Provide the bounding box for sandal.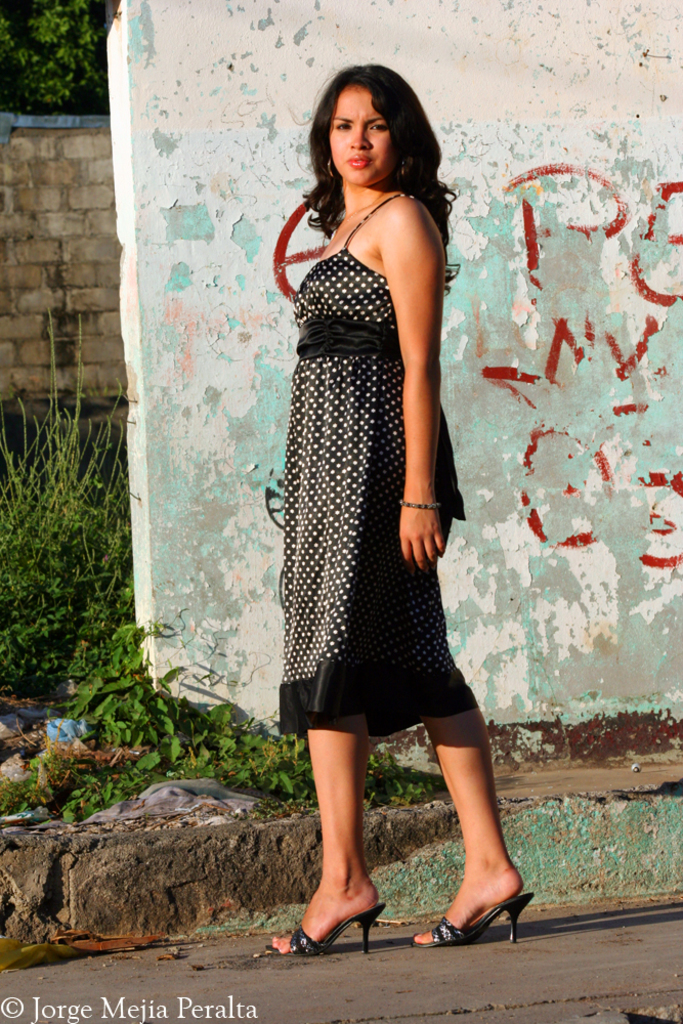
BBox(409, 889, 530, 947).
